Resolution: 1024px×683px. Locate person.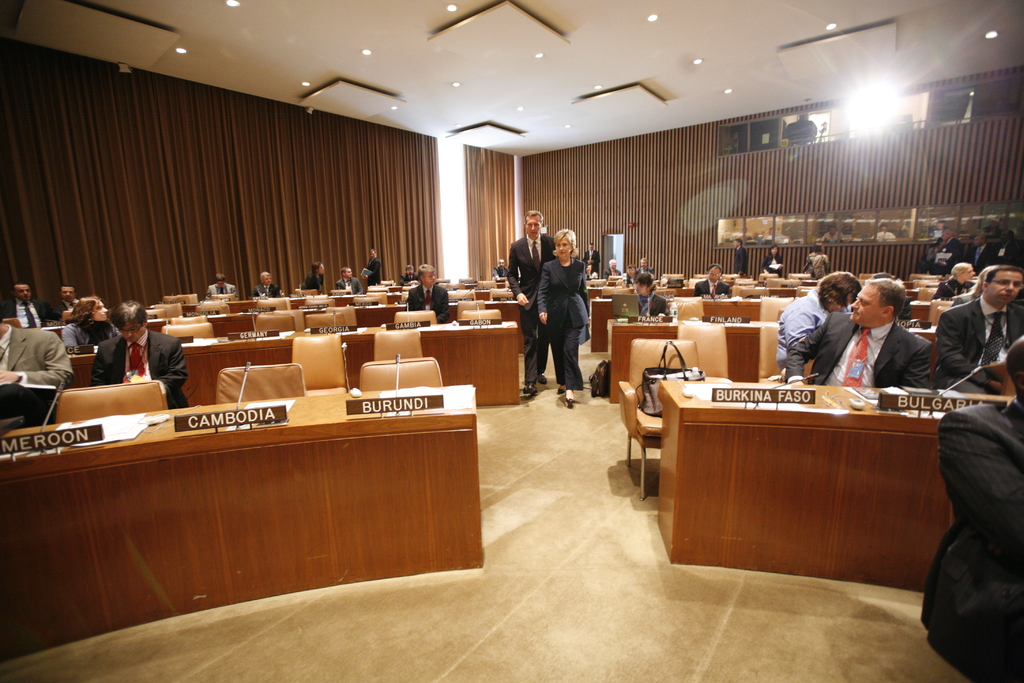
box=[870, 227, 893, 243].
